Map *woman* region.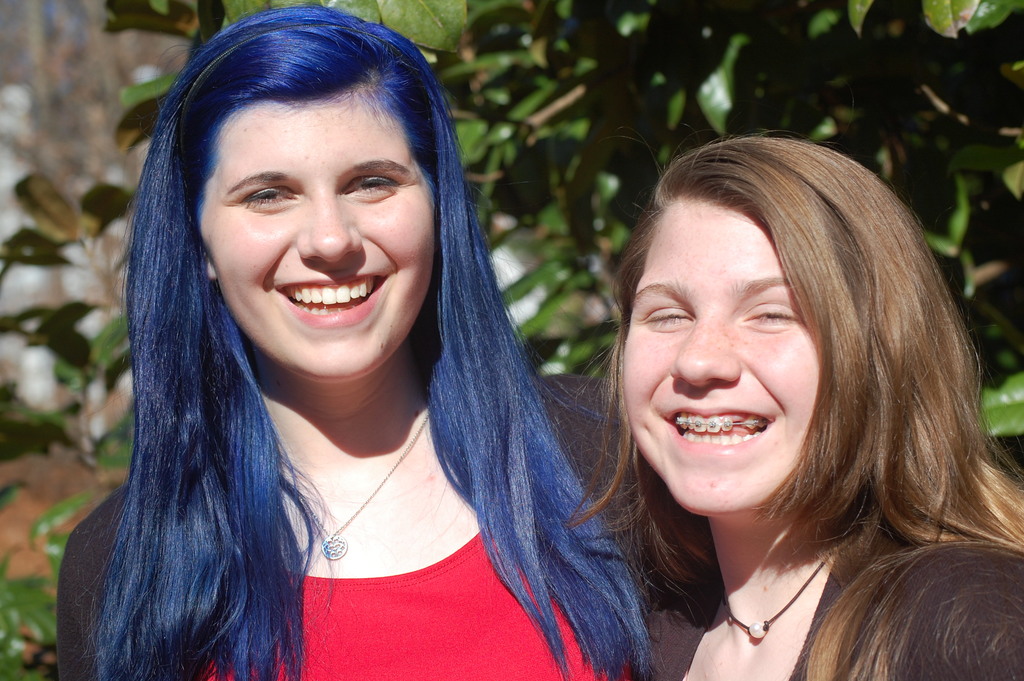
Mapped to crop(559, 136, 1023, 680).
